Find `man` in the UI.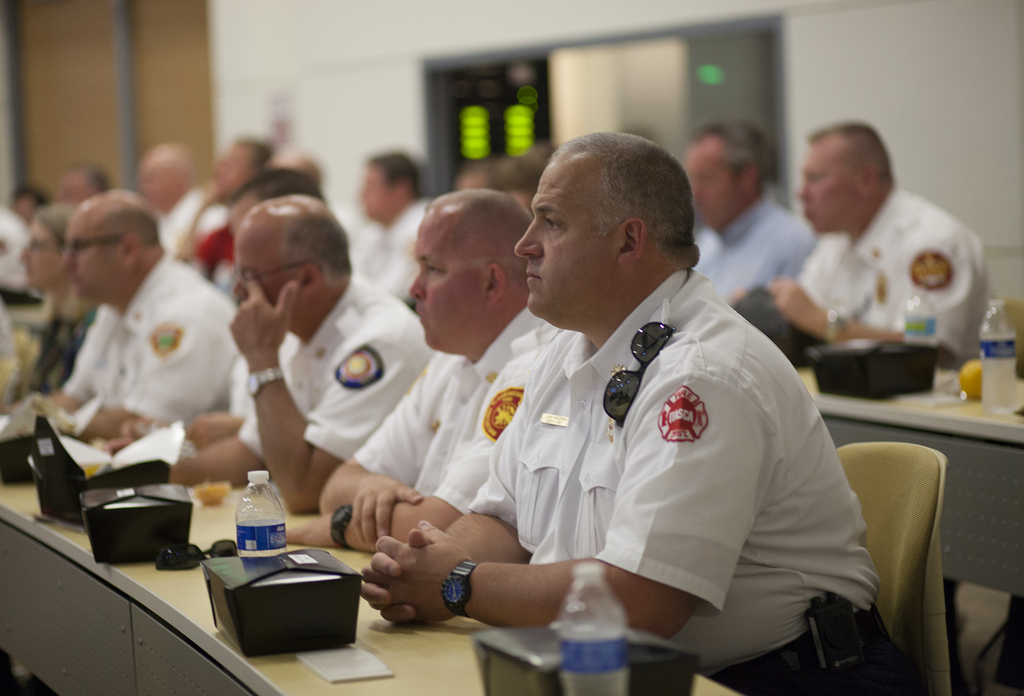
UI element at l=284, t=190, r=563, b=552.
